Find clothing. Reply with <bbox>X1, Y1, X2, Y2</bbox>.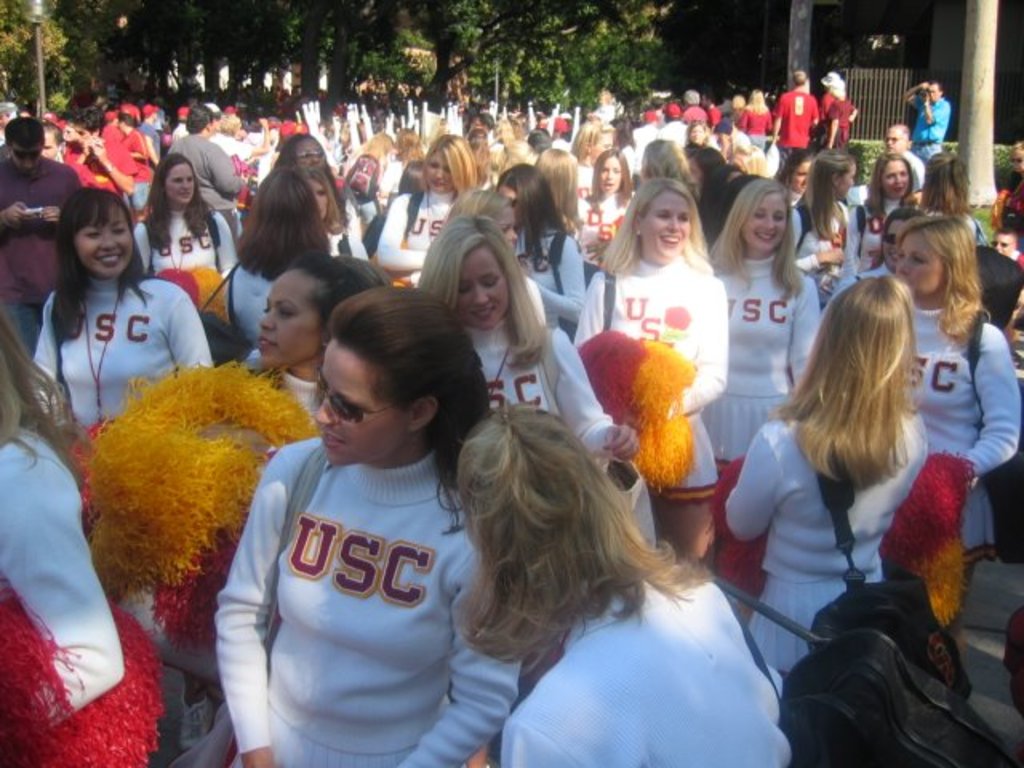
<bbox>915, 93, 950, 162</bbox>.
